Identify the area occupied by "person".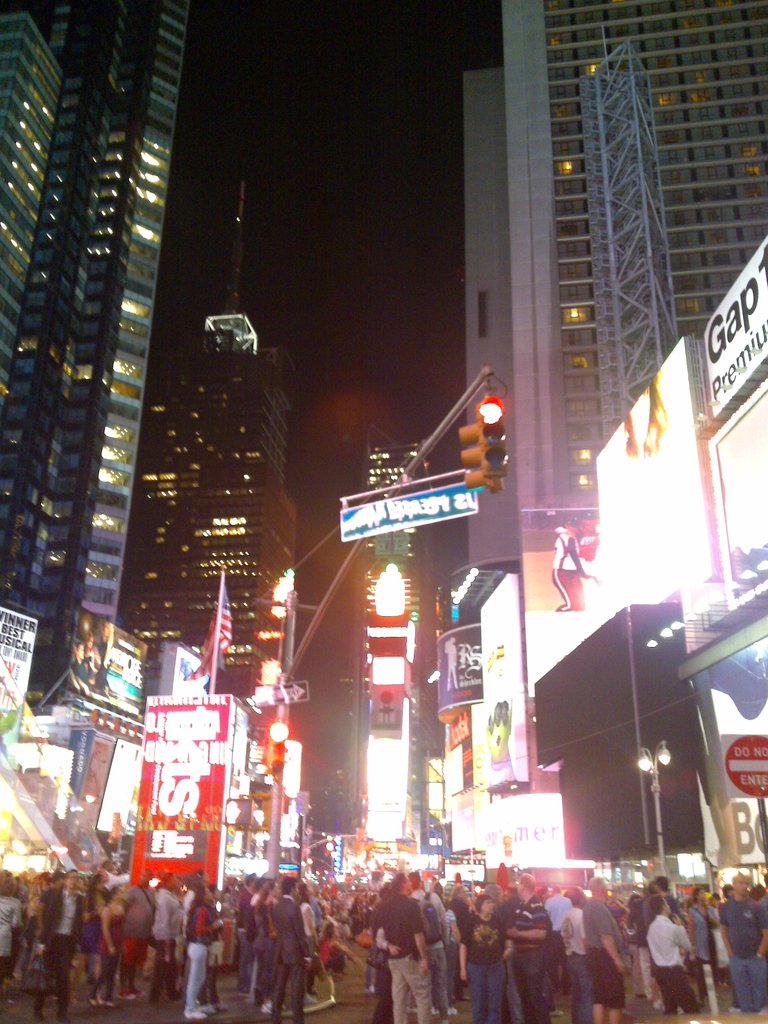
Area: [left=716, top=884, right=767, bottom=1011].
